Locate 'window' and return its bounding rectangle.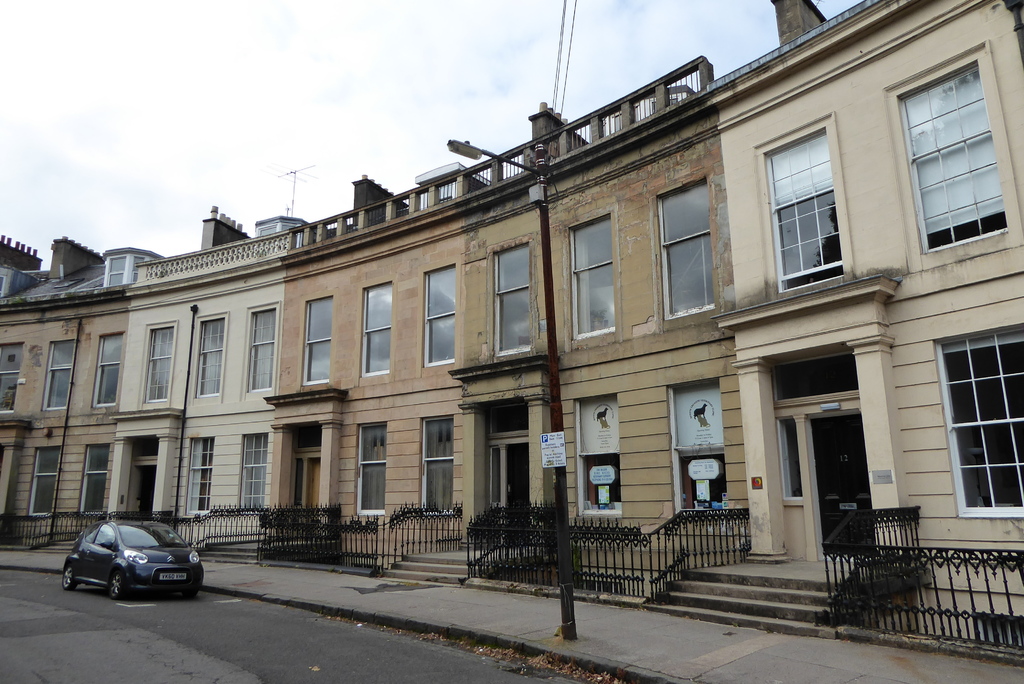
bbox=[242, 308, 285, 396].
